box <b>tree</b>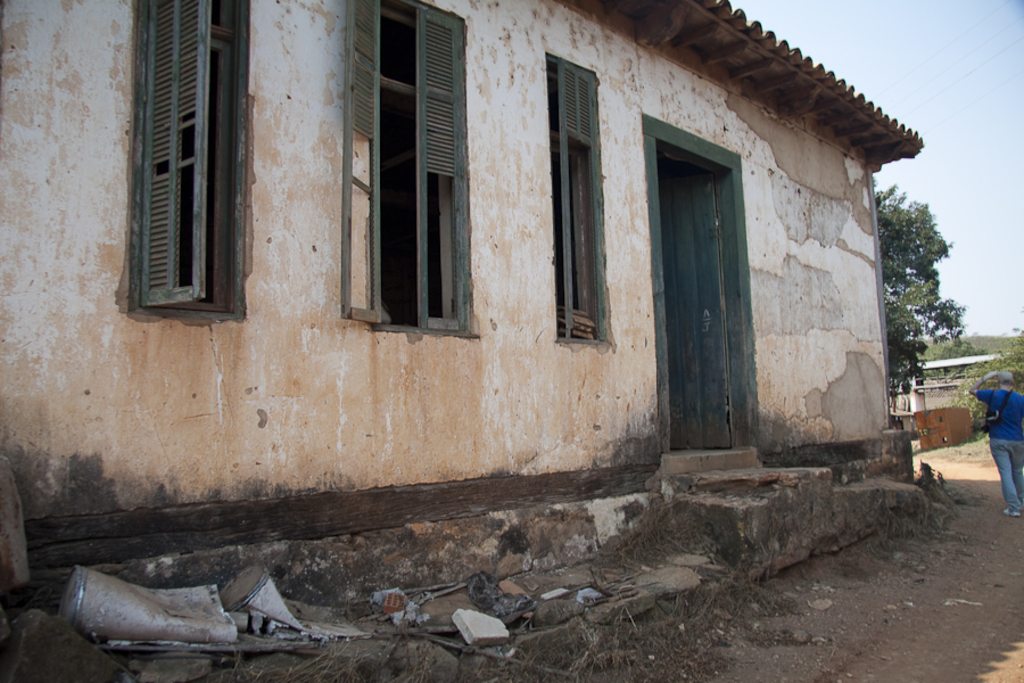
Rect(877, 162, 972, 402)
